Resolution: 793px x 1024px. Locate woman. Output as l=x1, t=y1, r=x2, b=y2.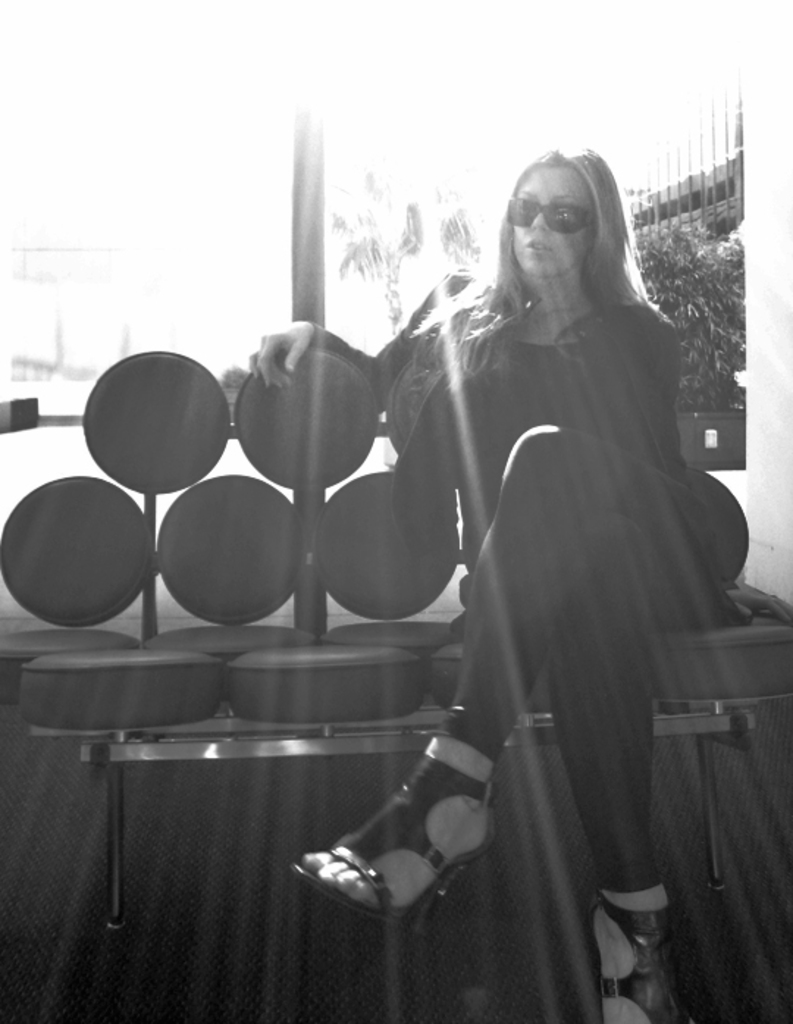
l=272, t=116, r=736, b=973.
